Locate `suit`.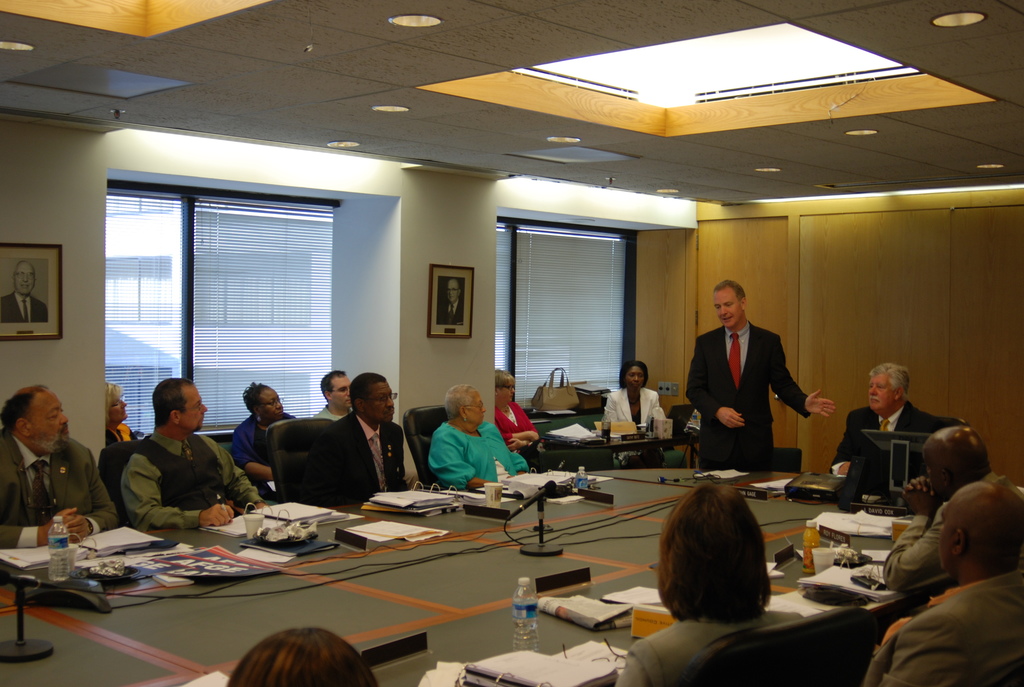
Bounding box: x1=690 y1=296 x2=820 y2=474.
